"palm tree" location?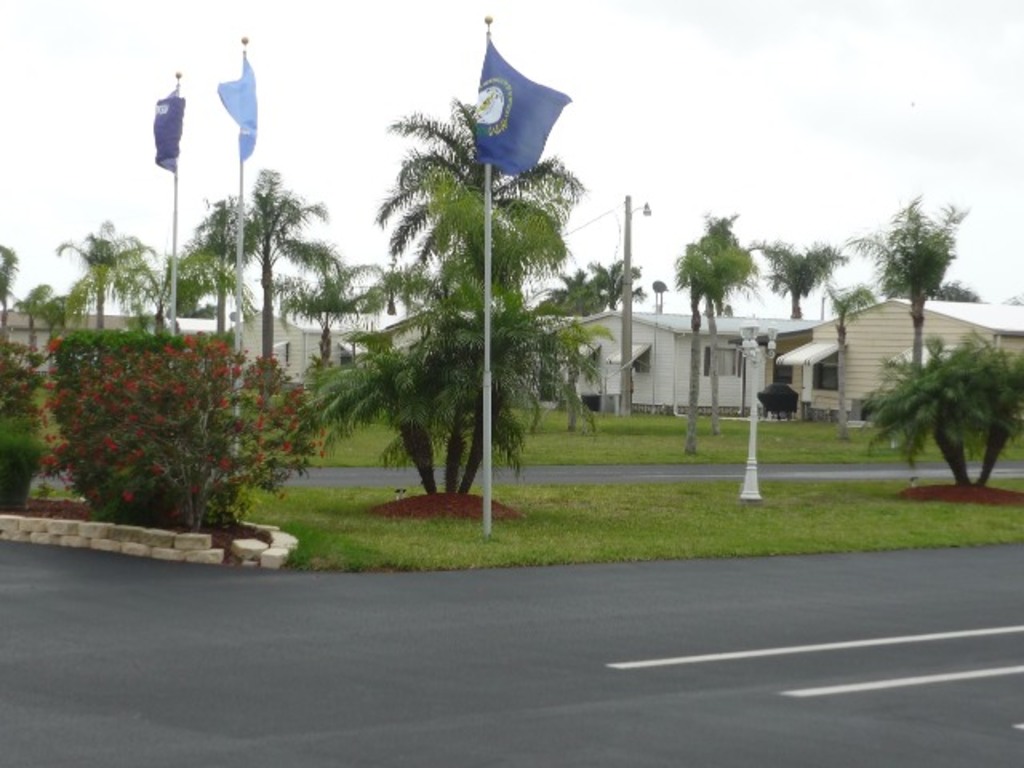
crop(357, 64, 595, 549)
